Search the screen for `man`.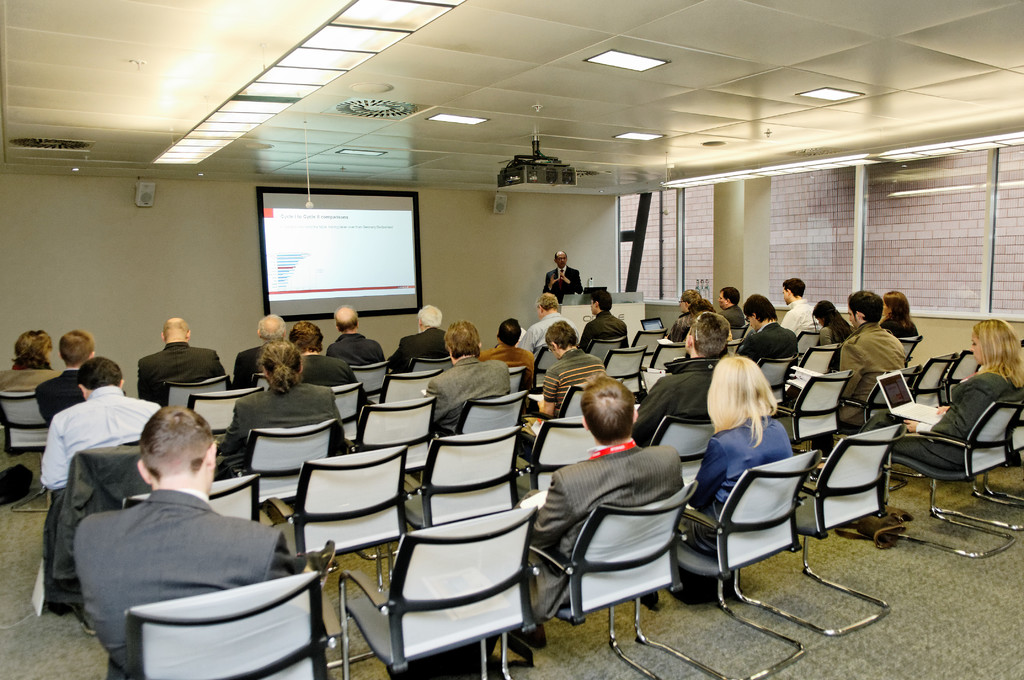
Found at x1=834 y1=293 x2=908 y2=373.
